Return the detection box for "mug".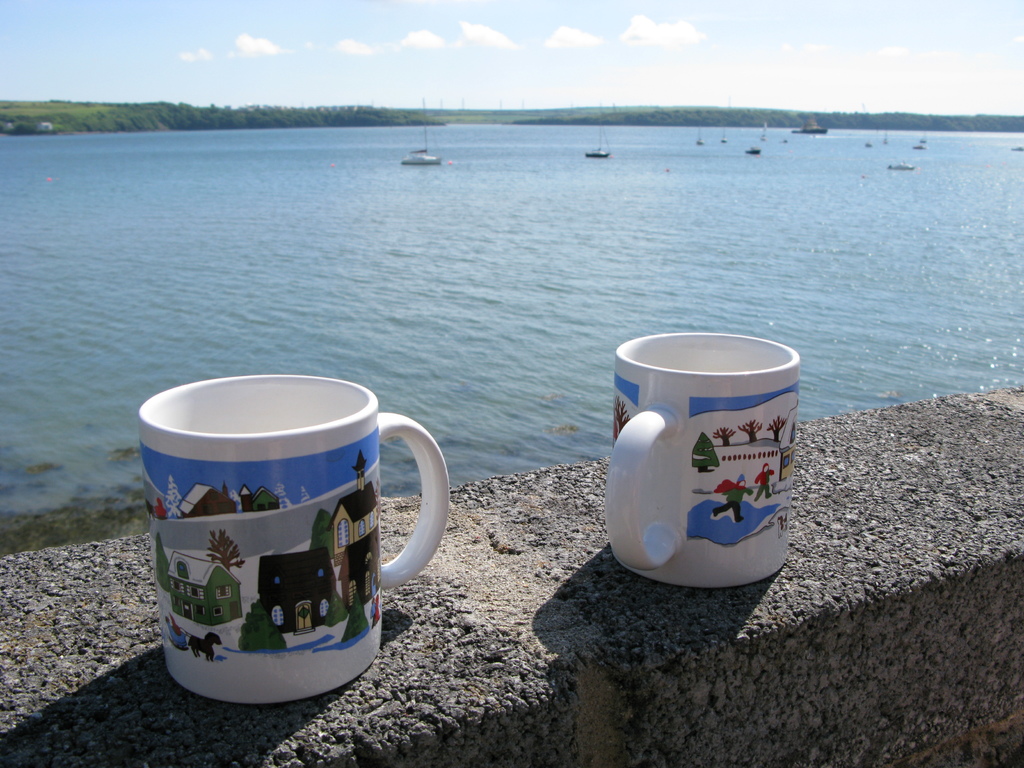
(604, 333, 804, 594).
